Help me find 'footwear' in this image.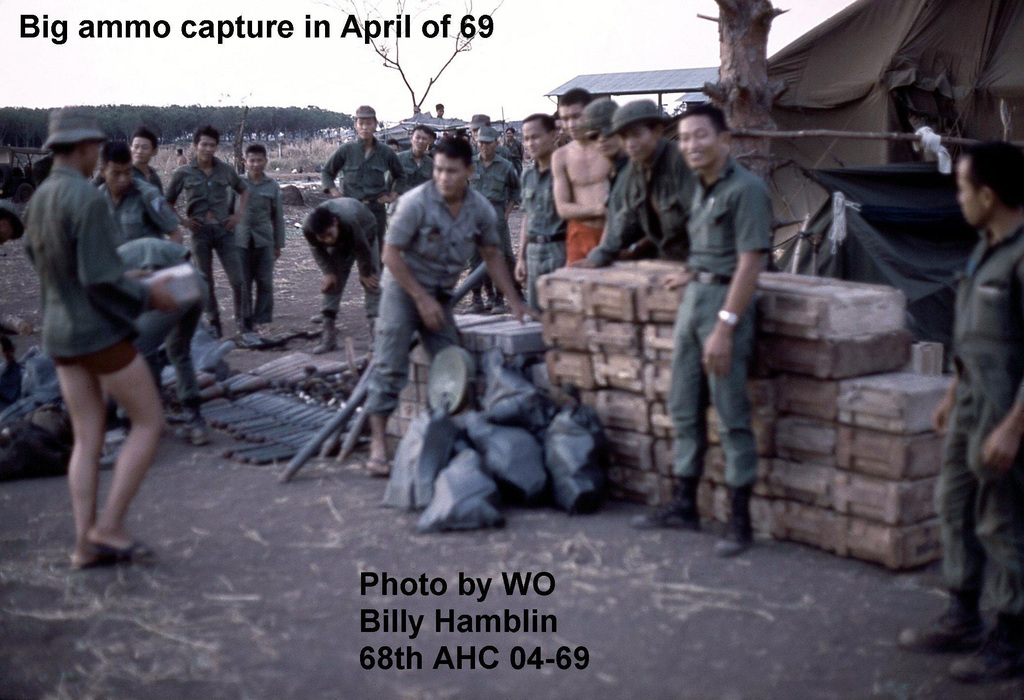
Found it: rect(959, 617, 1023, 685).
